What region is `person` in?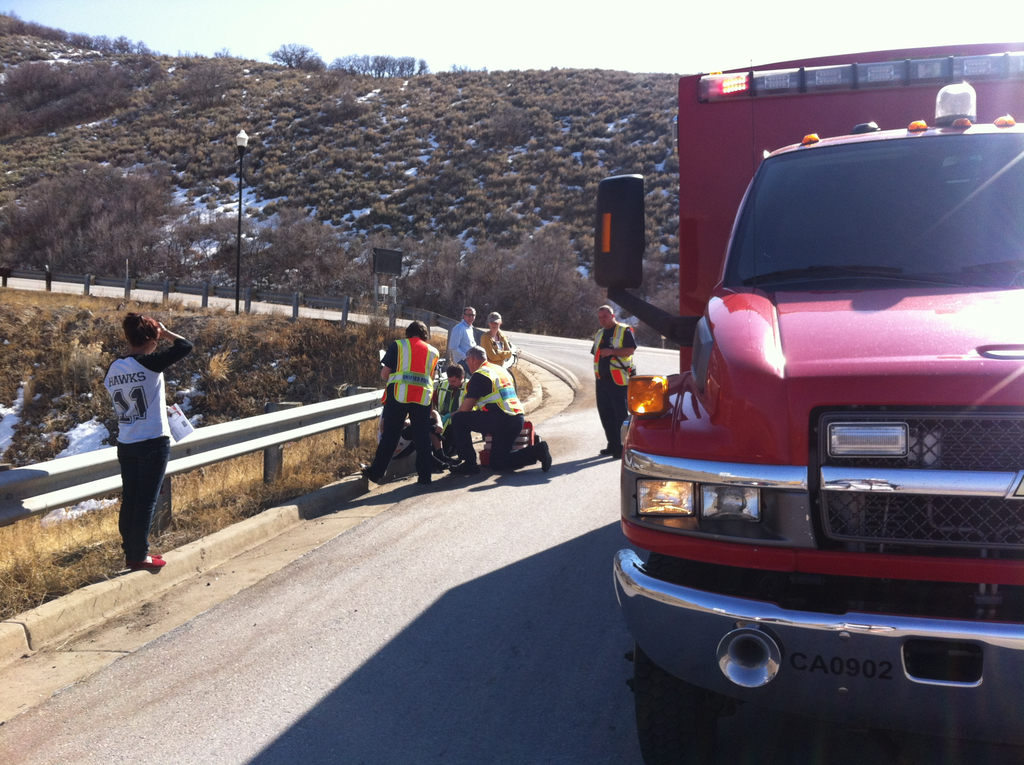
locate(359, 318, 435, 490).
